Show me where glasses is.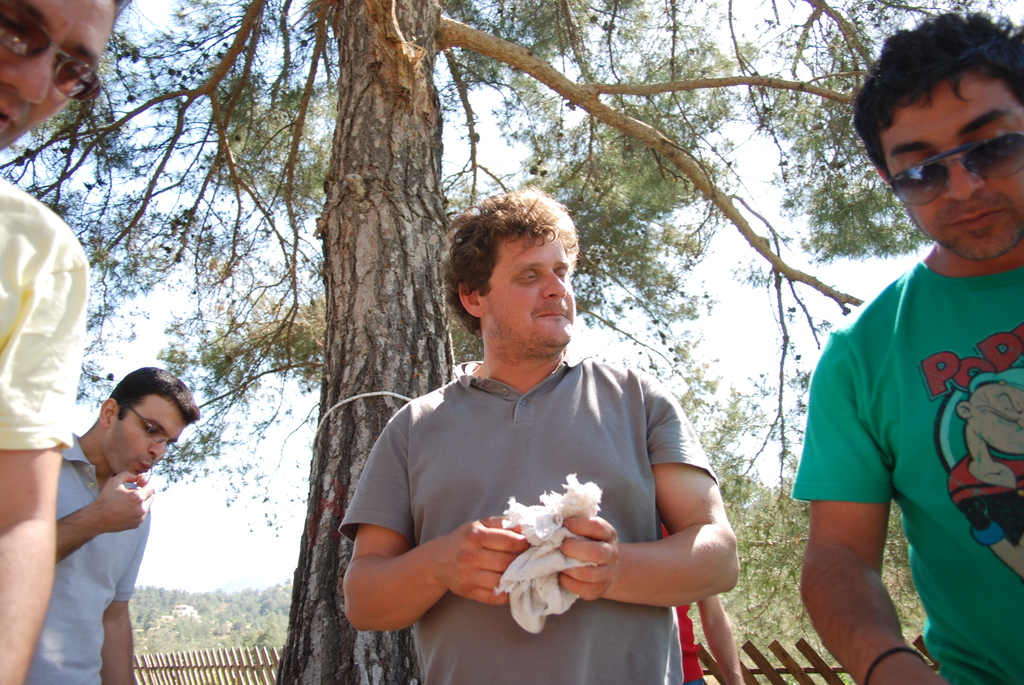
glasses is at [x1=123, y1=405, x2=179, y2=459].
